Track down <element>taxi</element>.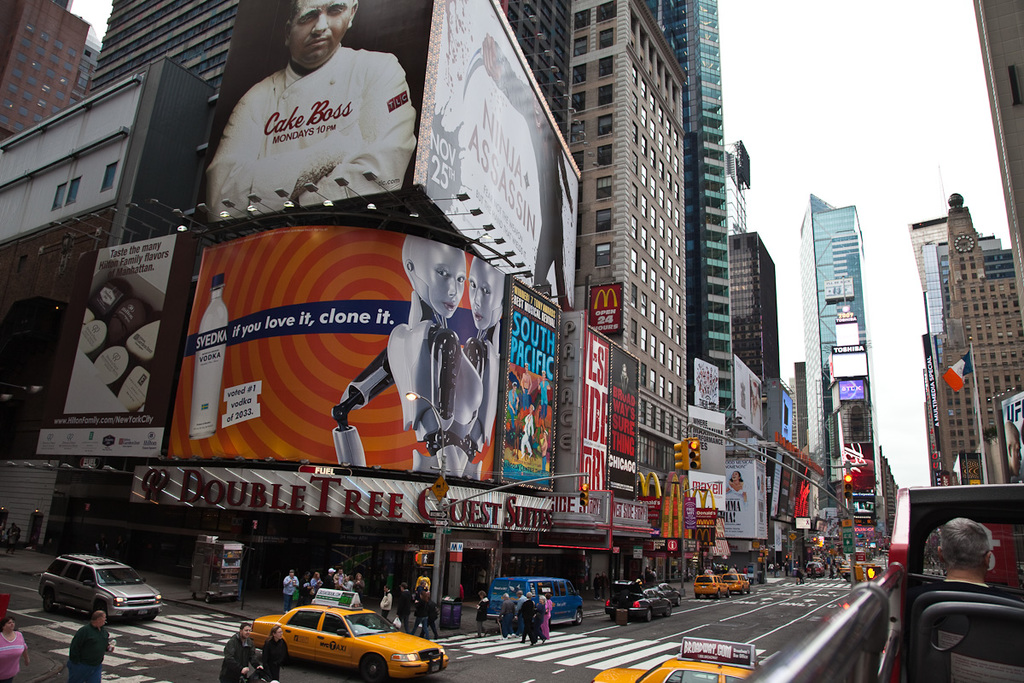
Tracked to 235, 598, 421, 682.
